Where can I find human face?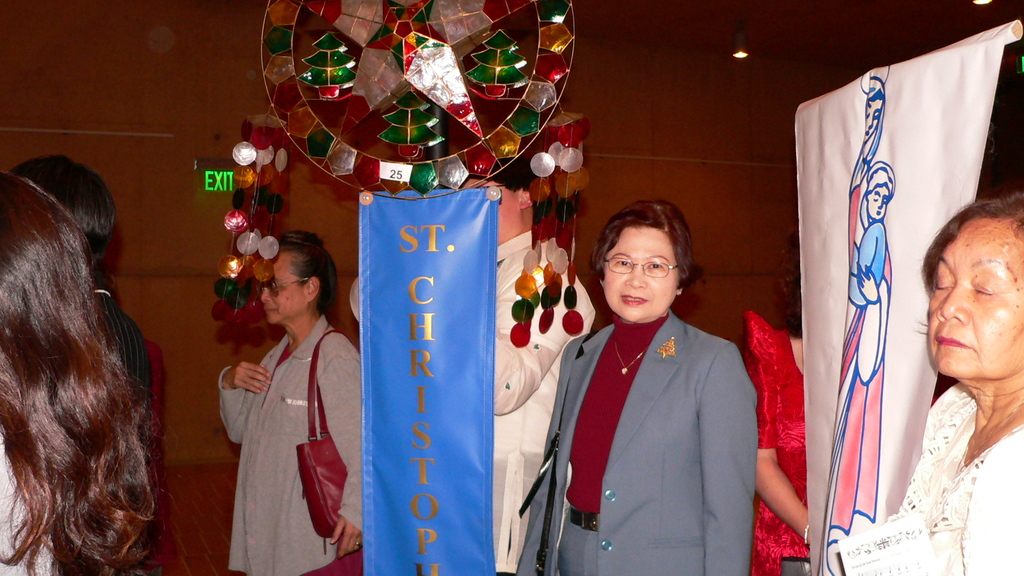
You can find it at box=[261, 255, 311, 319].
